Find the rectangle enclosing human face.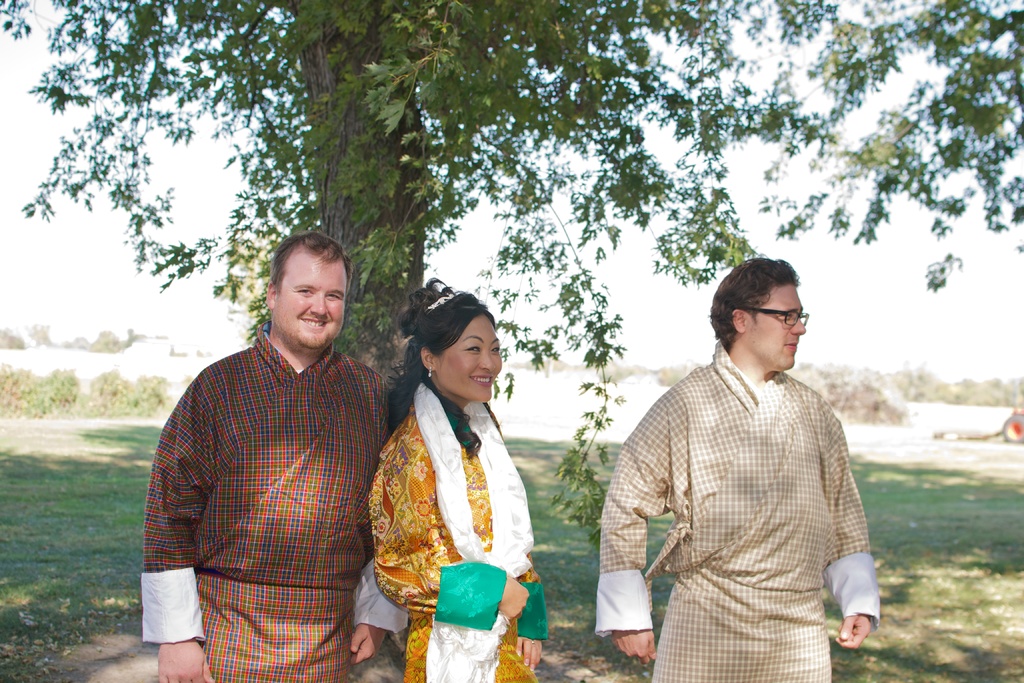
box(274, 253, 345, 352).
